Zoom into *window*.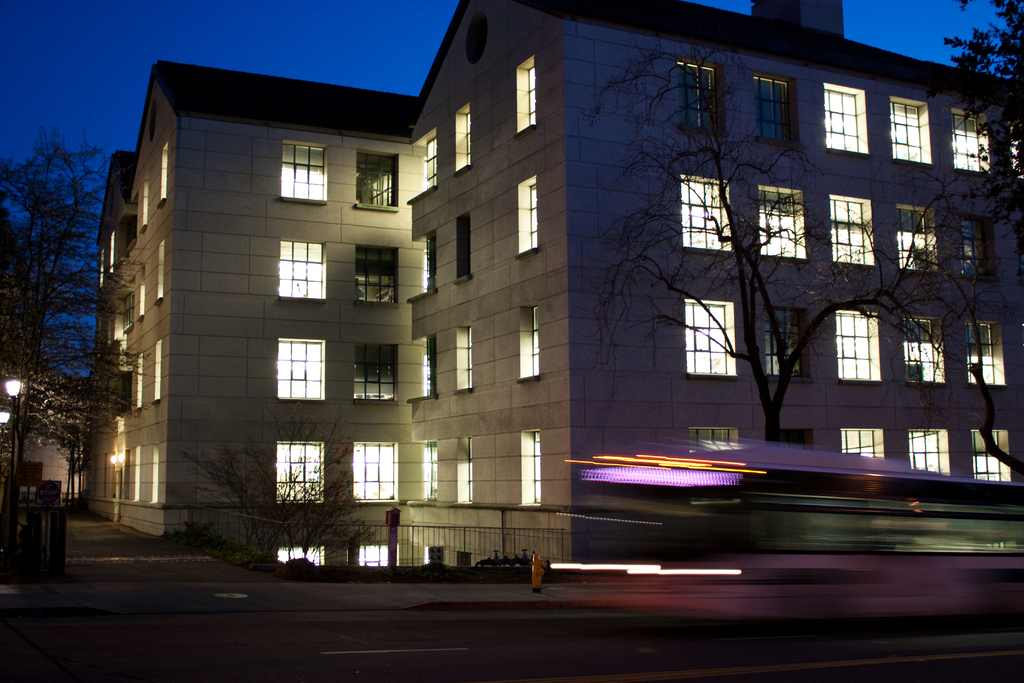
Zoom target: rect(516, 58, 540, 132).
